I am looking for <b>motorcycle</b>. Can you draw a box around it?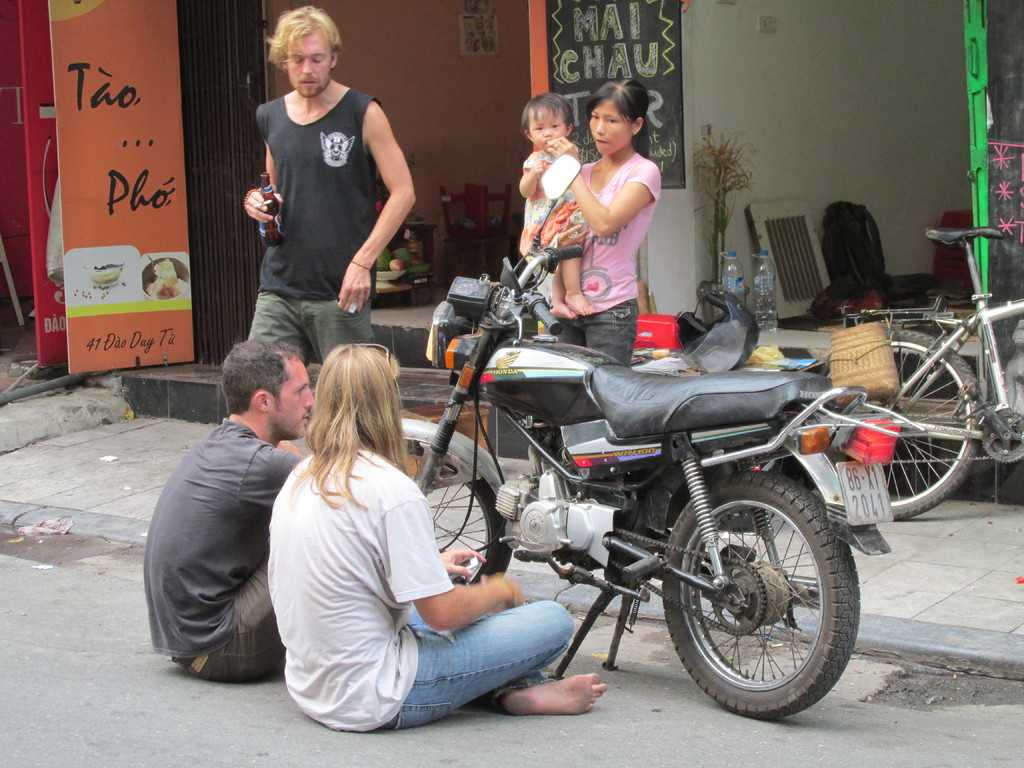
Sure, the bounding box is {"x1": 401, "y1": 154, "x2": 928, "y2": 721}.
